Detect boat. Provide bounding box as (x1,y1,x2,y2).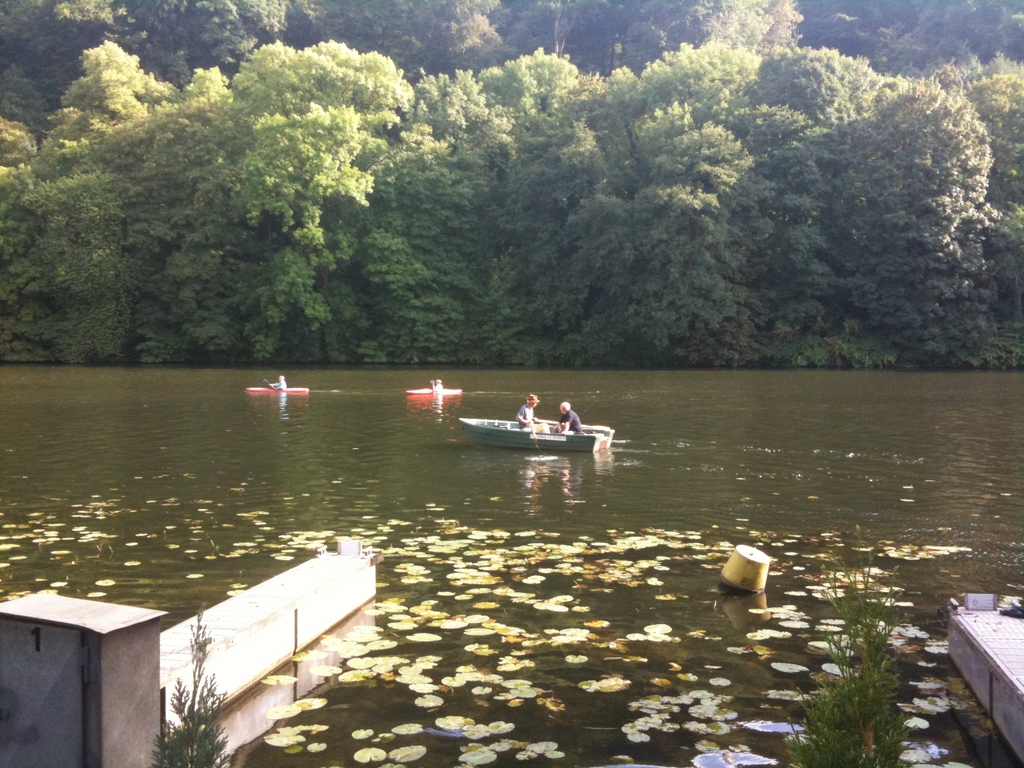
(447,393,615,460).
